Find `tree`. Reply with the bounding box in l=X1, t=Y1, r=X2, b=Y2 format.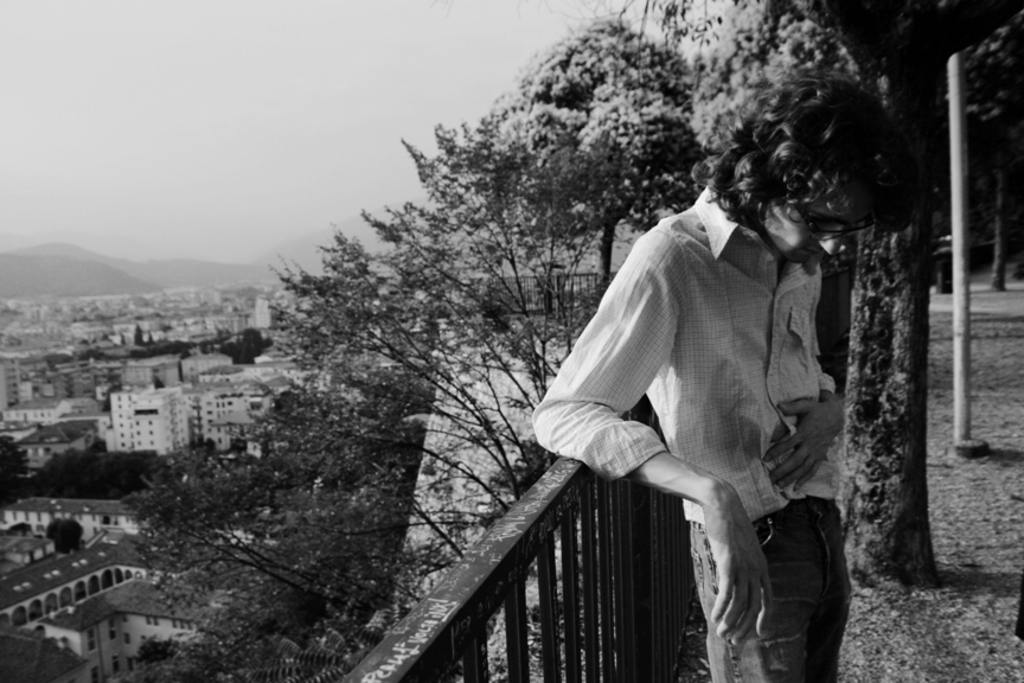
l=0, t=432, r=39, b=504.
